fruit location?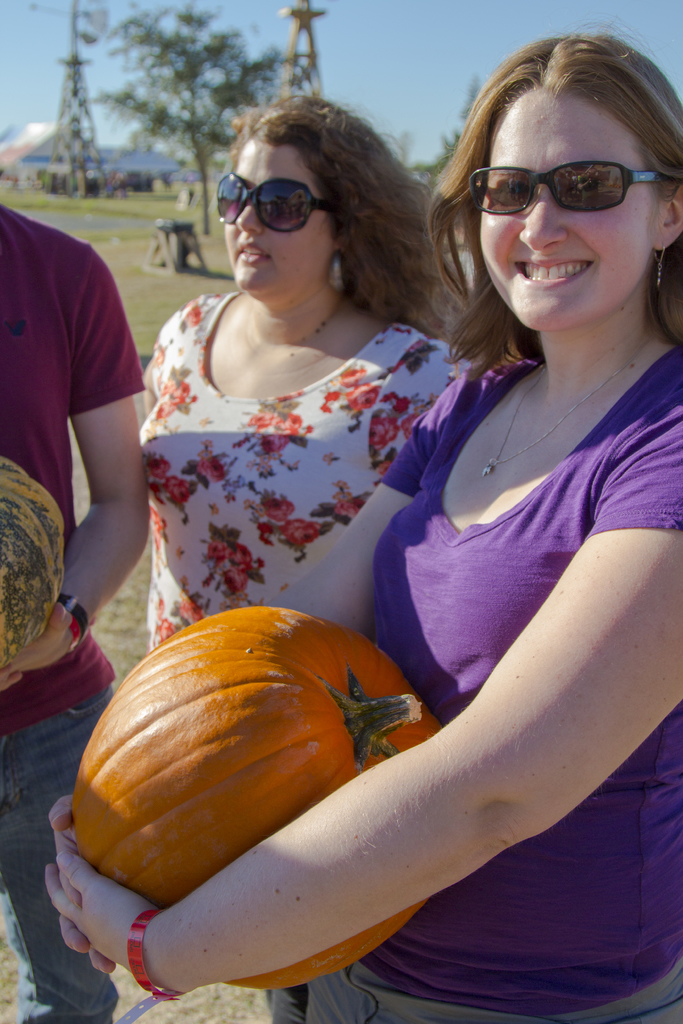
detection(79, 676, 479, 939)
